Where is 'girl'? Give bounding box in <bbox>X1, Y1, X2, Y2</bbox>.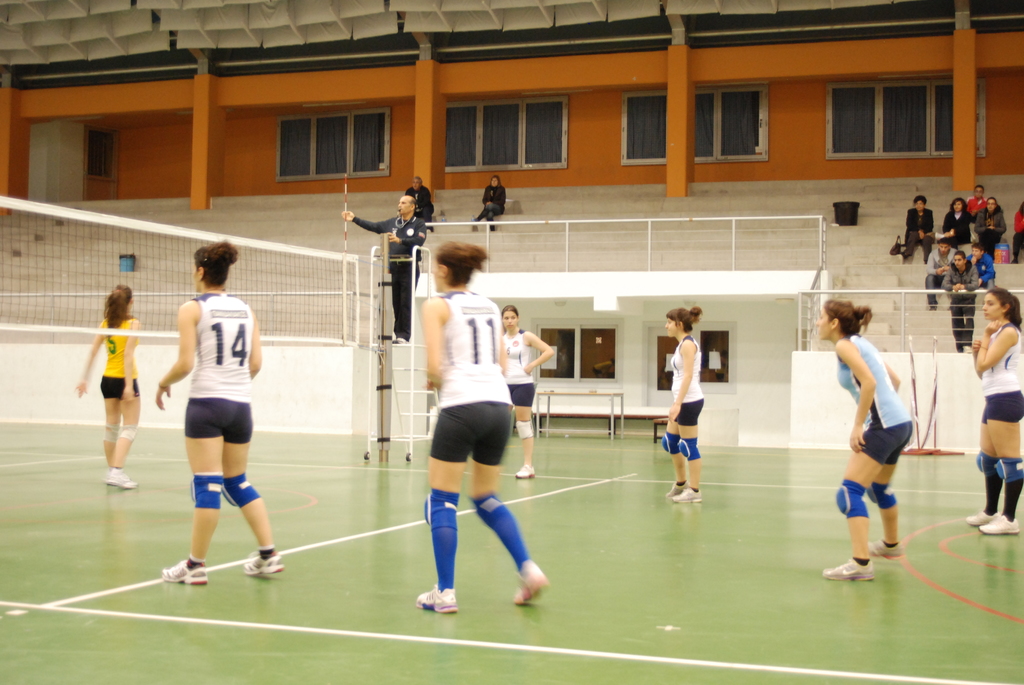
<bbox>419, 244, 545, 613</bbox>.
